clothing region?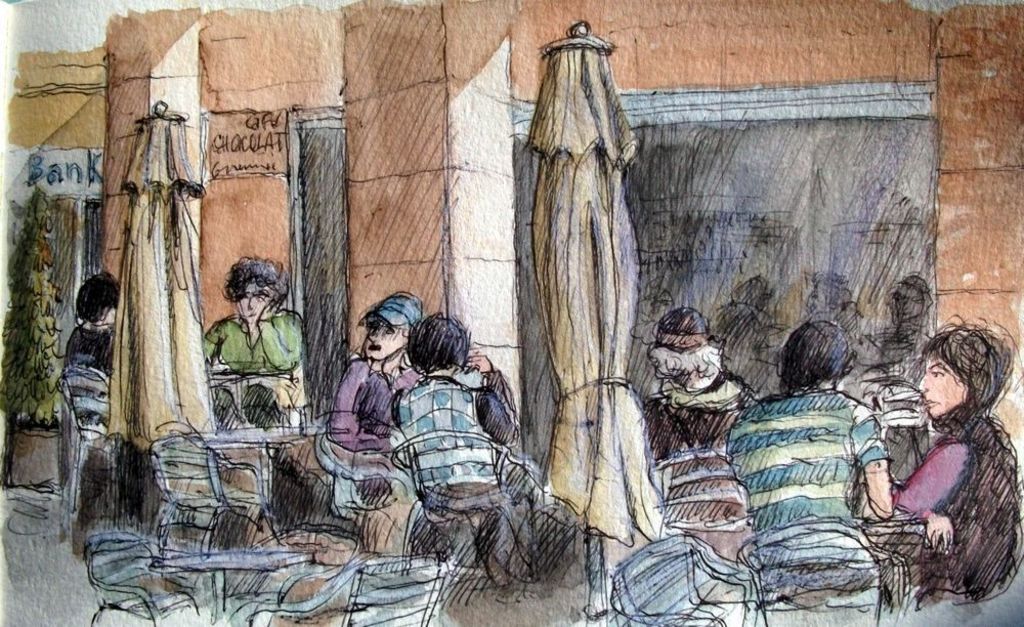
rect(886, 422, 1023, 613)
